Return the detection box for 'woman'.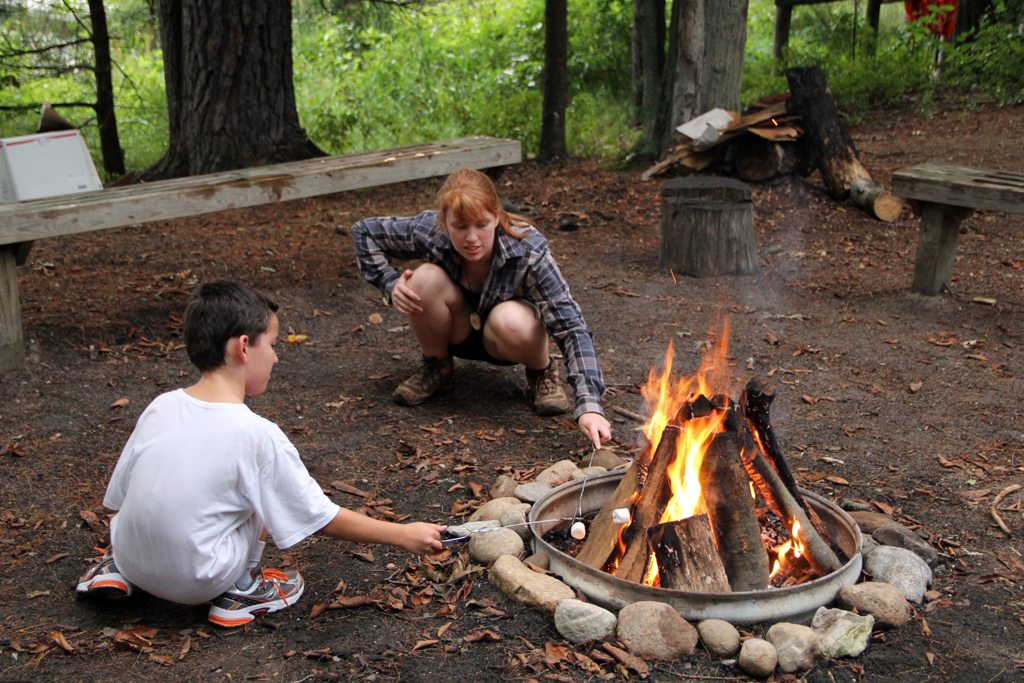
region(354, 168, 621, 448).
